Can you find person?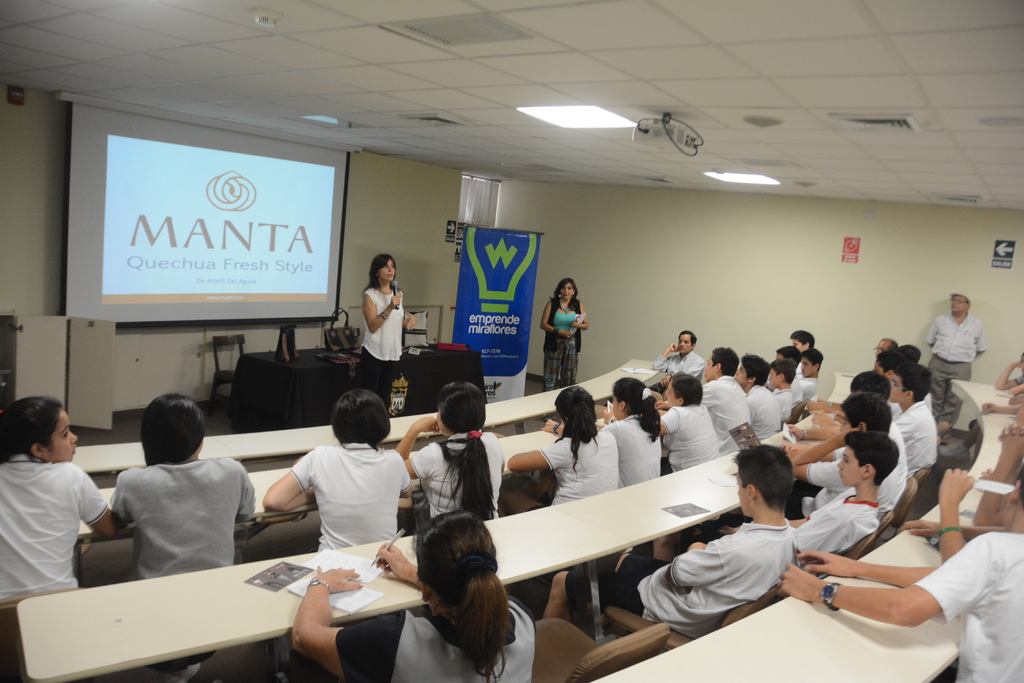
Yes, bounding box: detection(747, 359, 780, 439).
